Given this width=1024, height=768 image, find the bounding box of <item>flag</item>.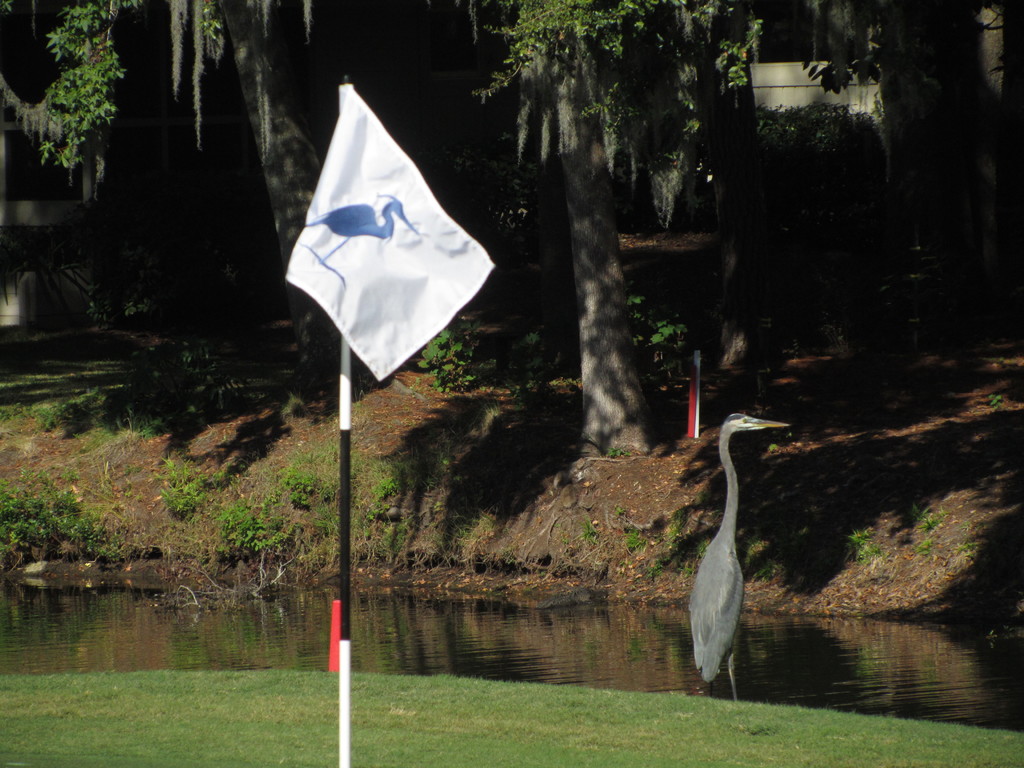
detection(278, 74, 488, 390).
